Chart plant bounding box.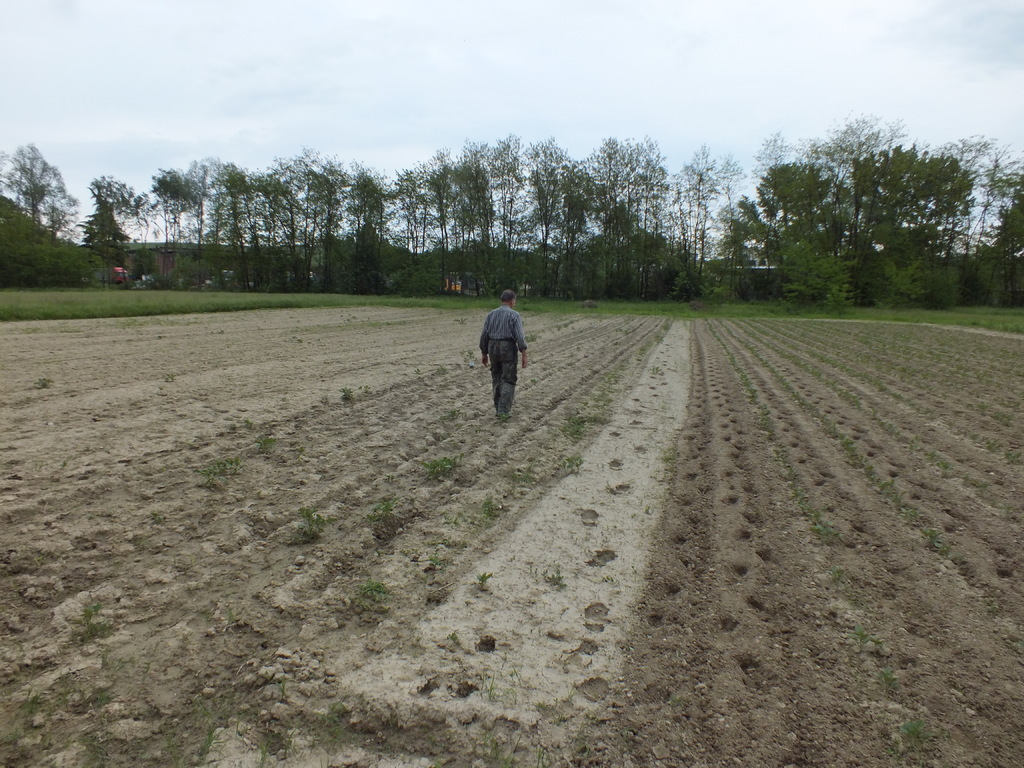
Charted: {"left": 201, "top": 717, "right": 230, "bottom": 767}.
